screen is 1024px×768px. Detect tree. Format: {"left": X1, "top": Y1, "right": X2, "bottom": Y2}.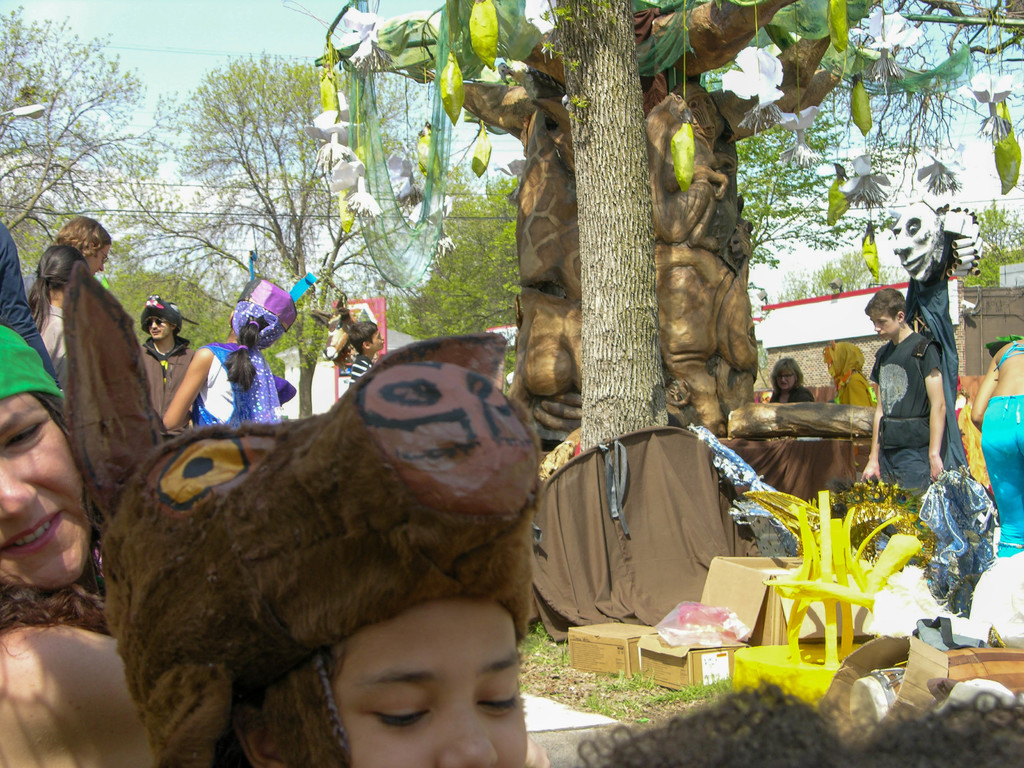
{"left": 113, "top": 47, "right": 474, "bottom": 420}.
